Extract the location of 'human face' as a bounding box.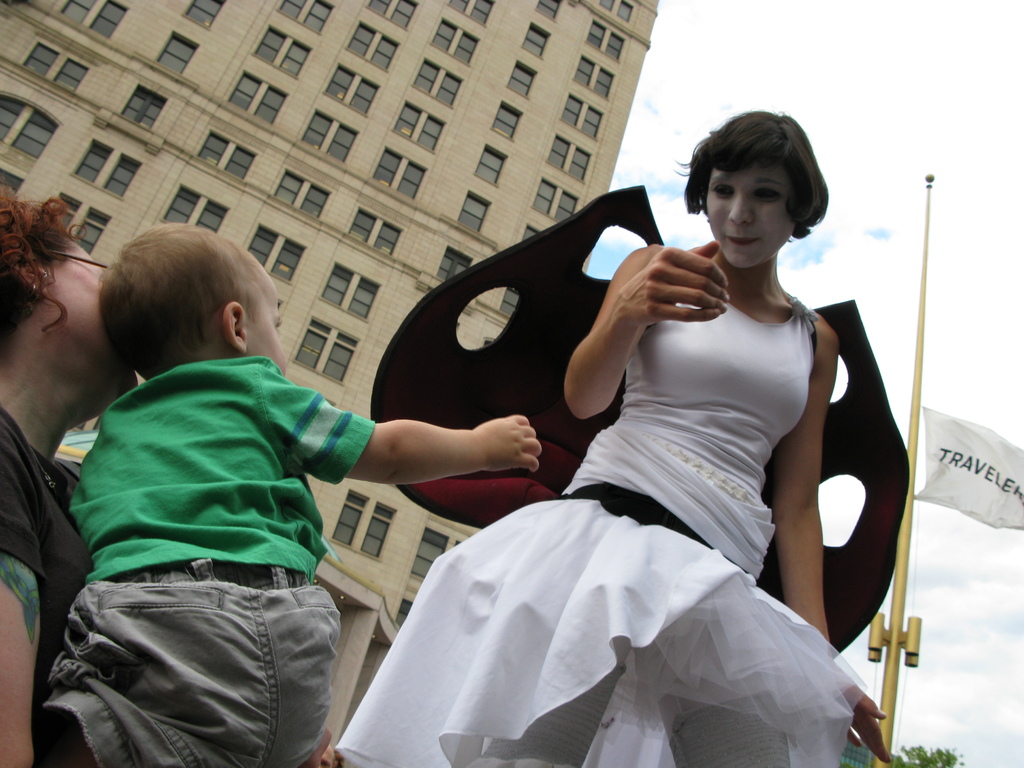
box(47, 239, 139, 392).
